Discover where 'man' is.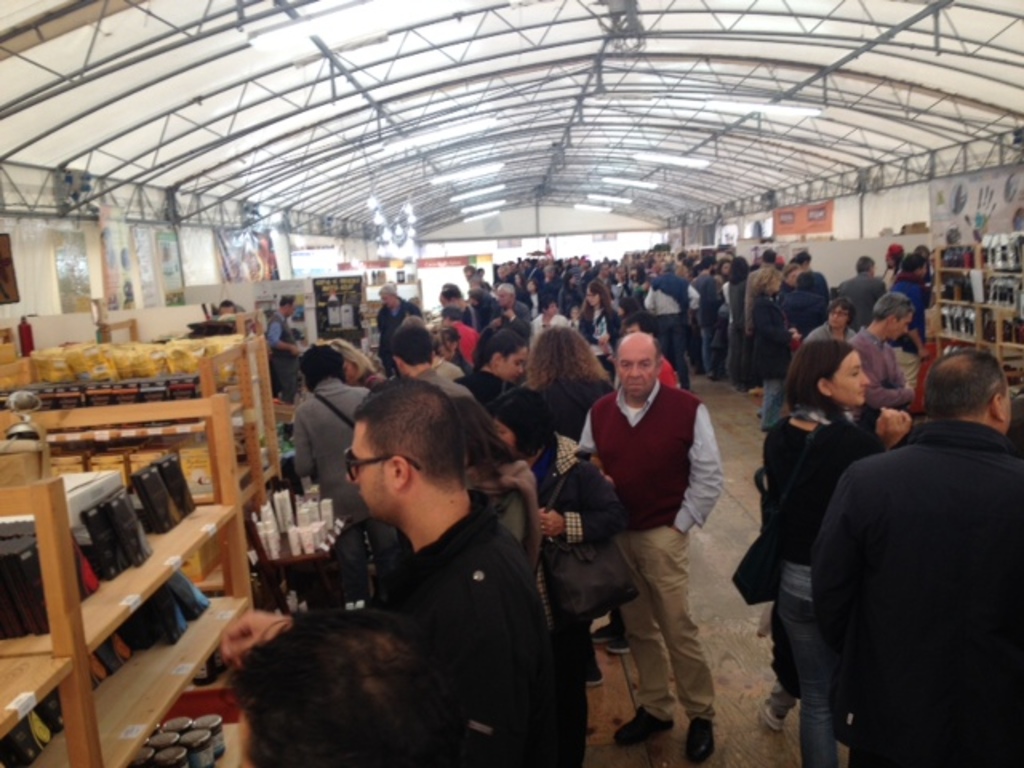
Discovered at crop(386, 323, 475, 406).
